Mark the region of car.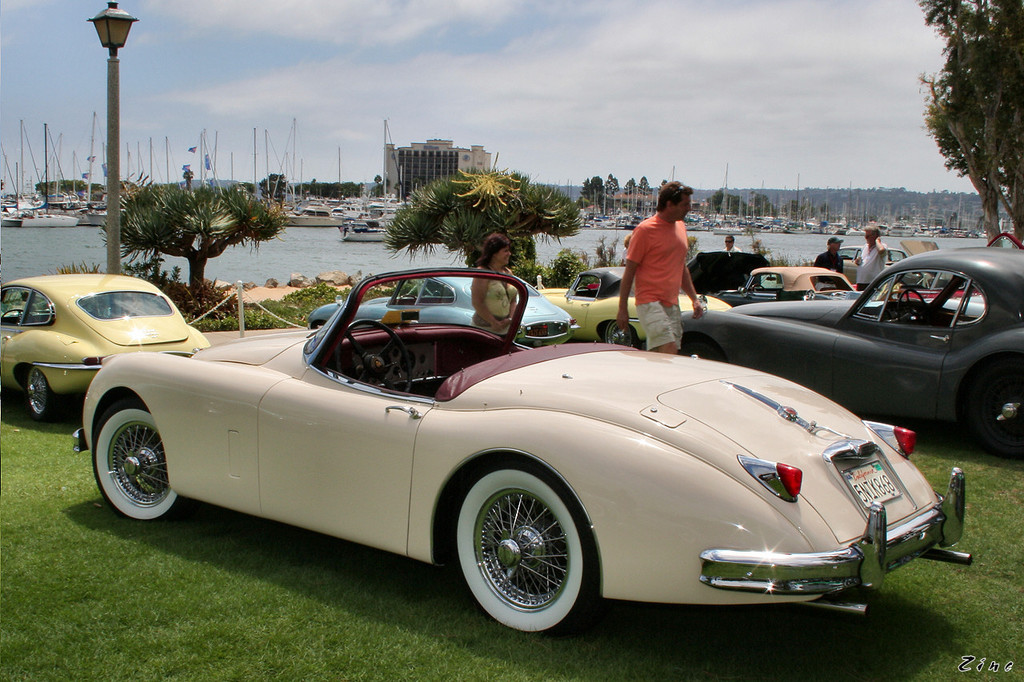
Region: detection(0, 269, 206, 419).
